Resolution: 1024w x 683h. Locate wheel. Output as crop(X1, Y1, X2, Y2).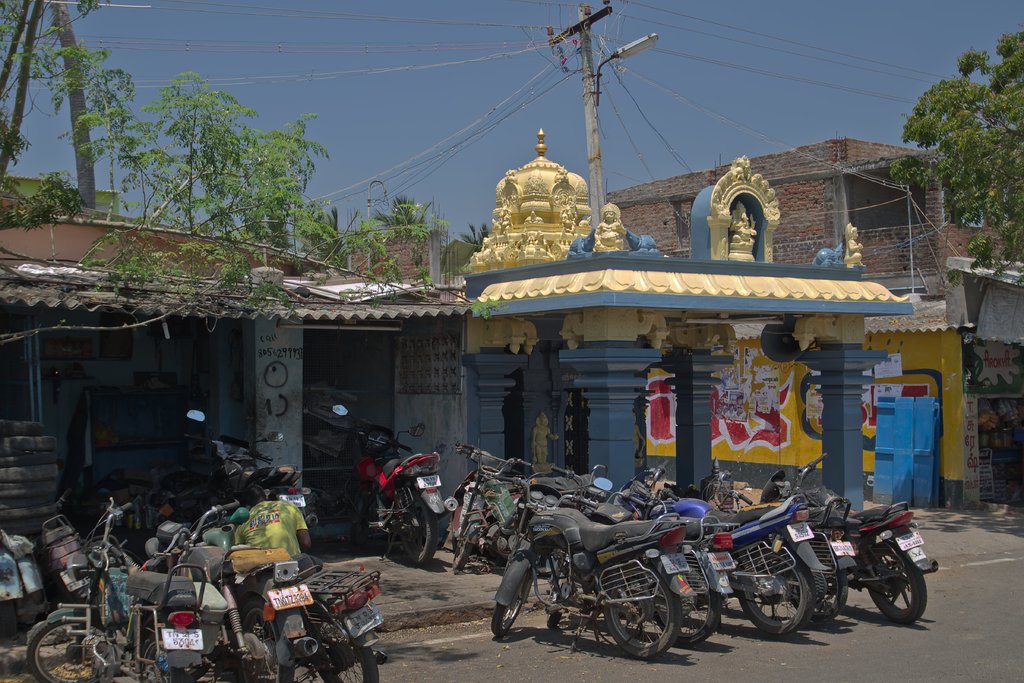
crop(353, 500, 377, 547).
